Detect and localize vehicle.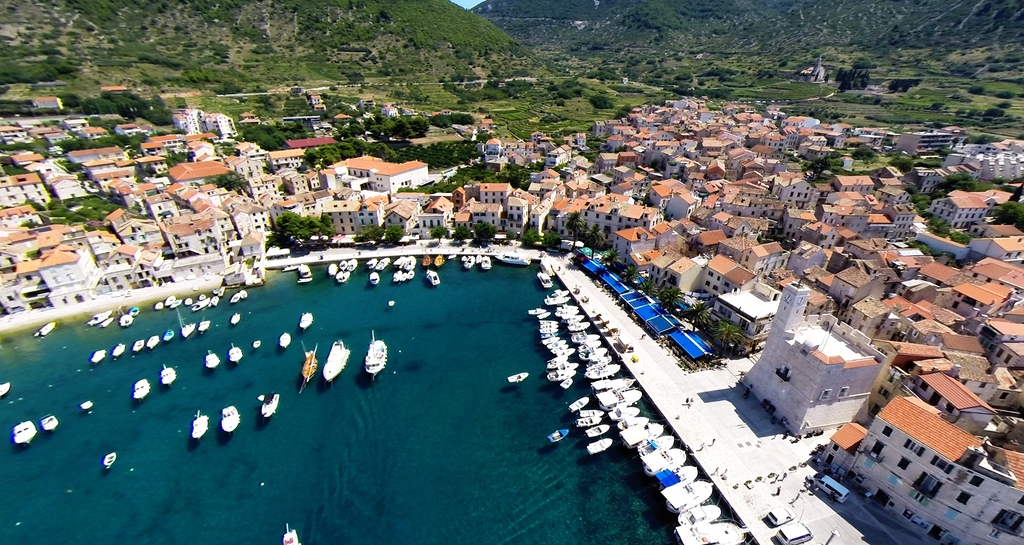
Localized at 321:257:530:290.
